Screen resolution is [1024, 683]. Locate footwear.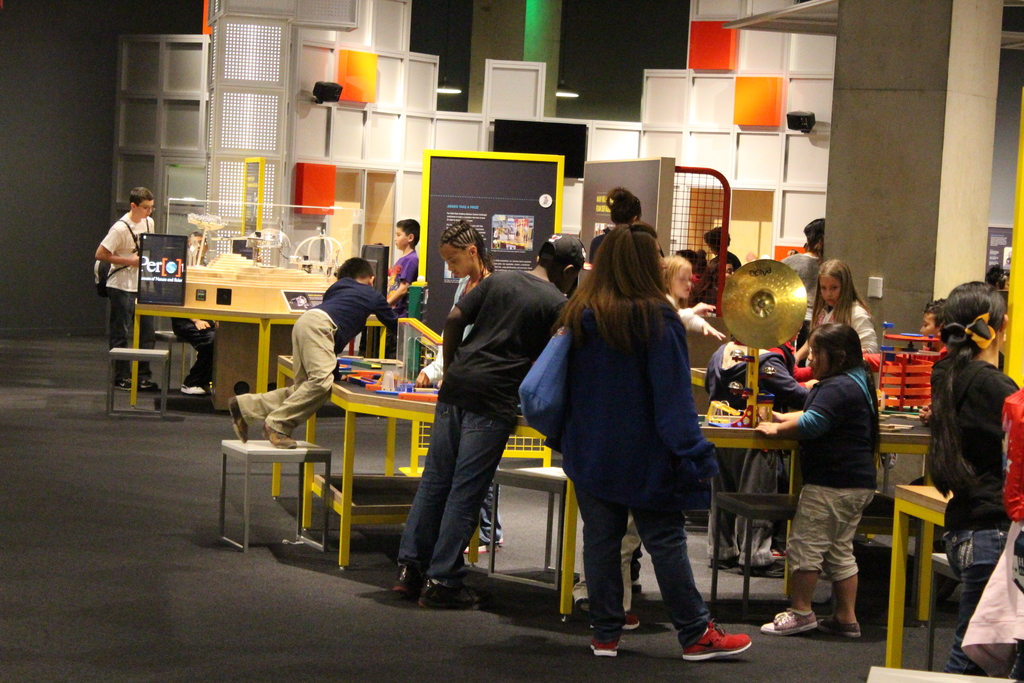
578/632/623/658.
